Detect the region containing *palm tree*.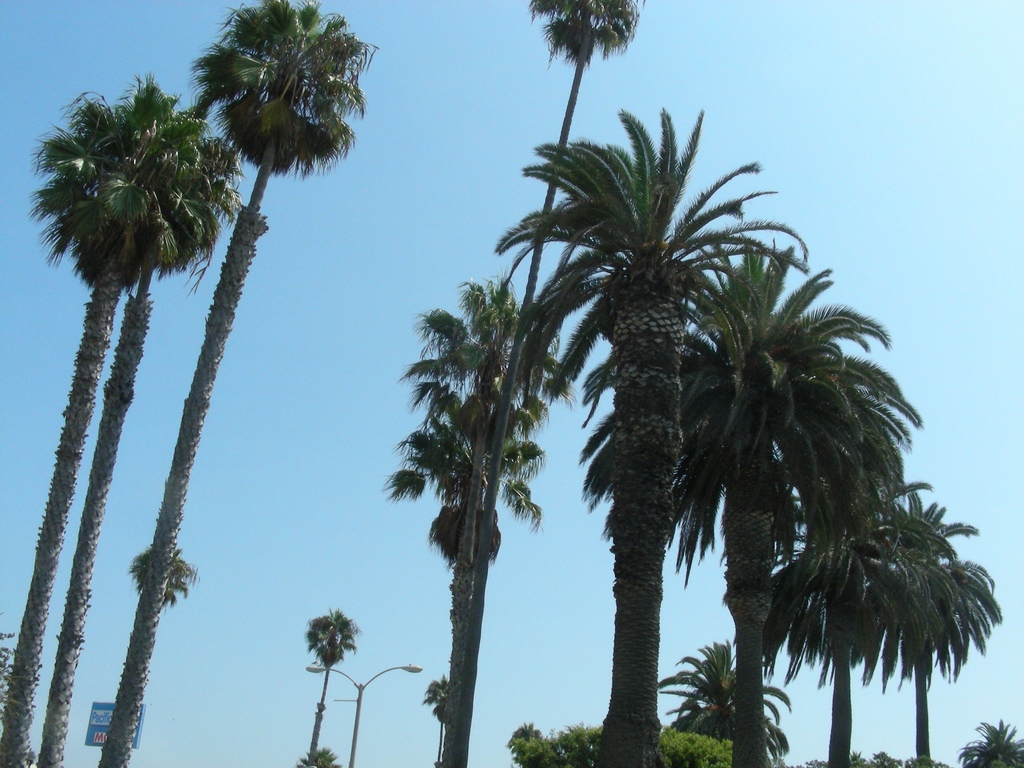
crop(400, 287, 543, 751).
